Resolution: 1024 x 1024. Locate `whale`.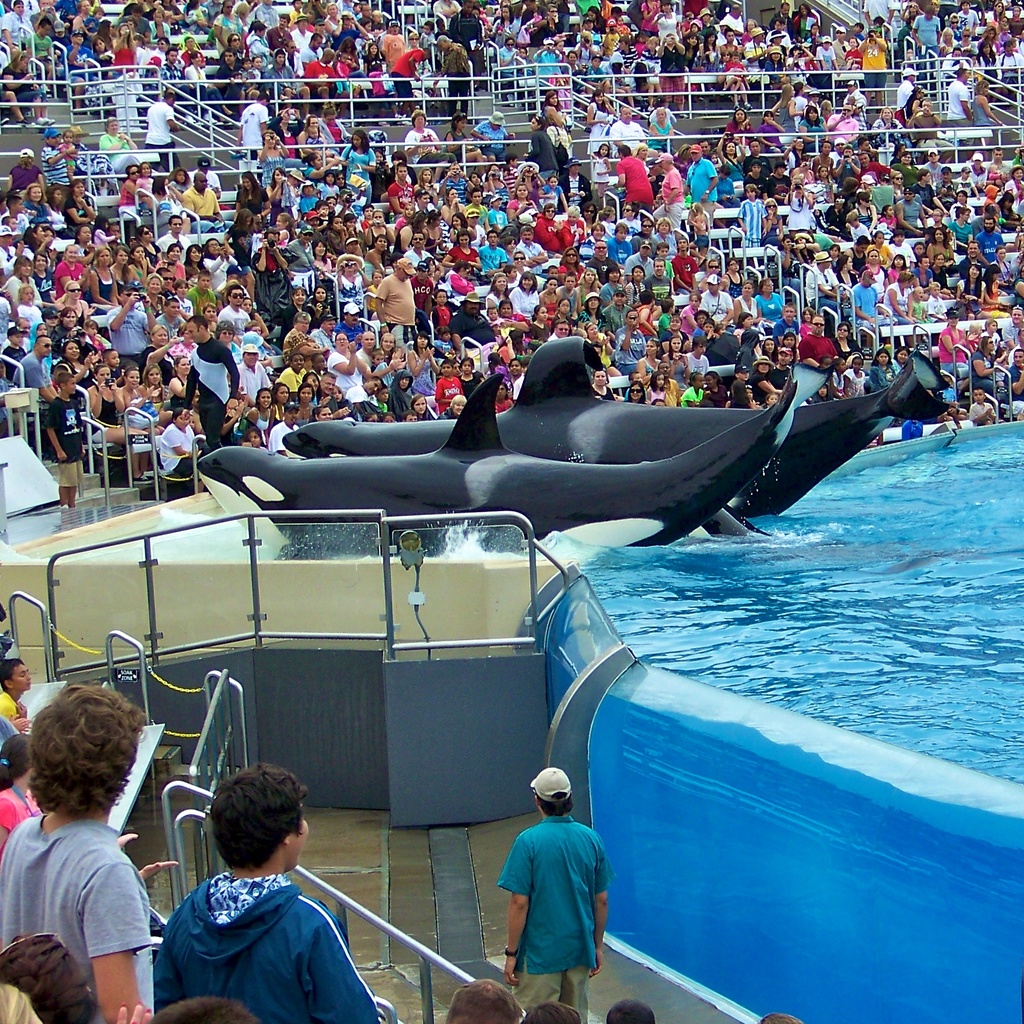
region(287, 326, 961, 520).
